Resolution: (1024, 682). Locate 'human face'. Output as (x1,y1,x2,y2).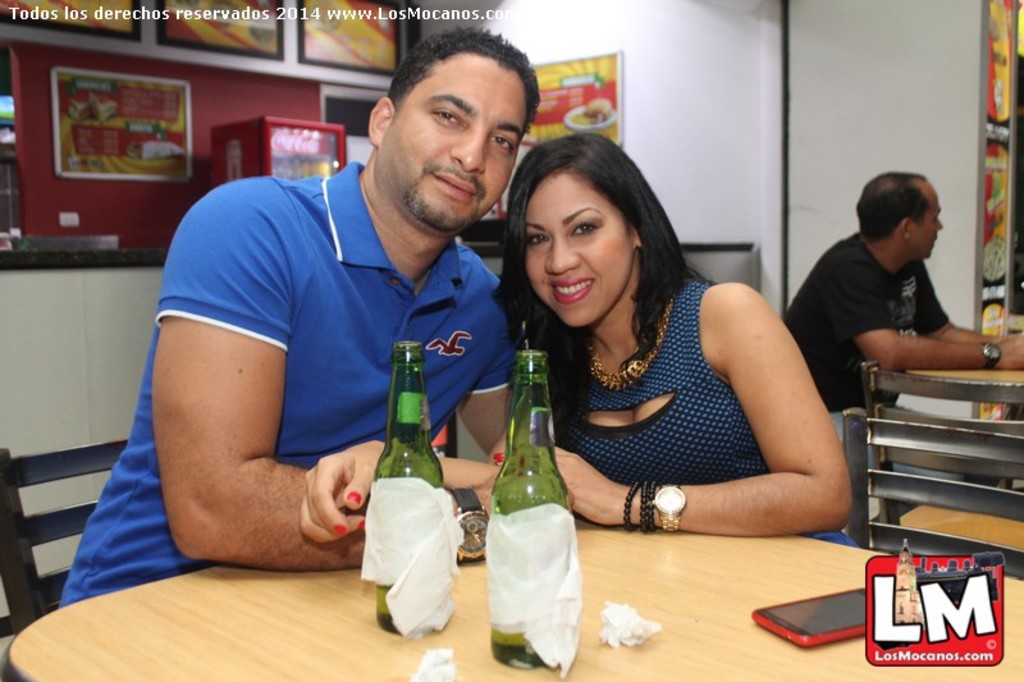
(526,174,637,330).
